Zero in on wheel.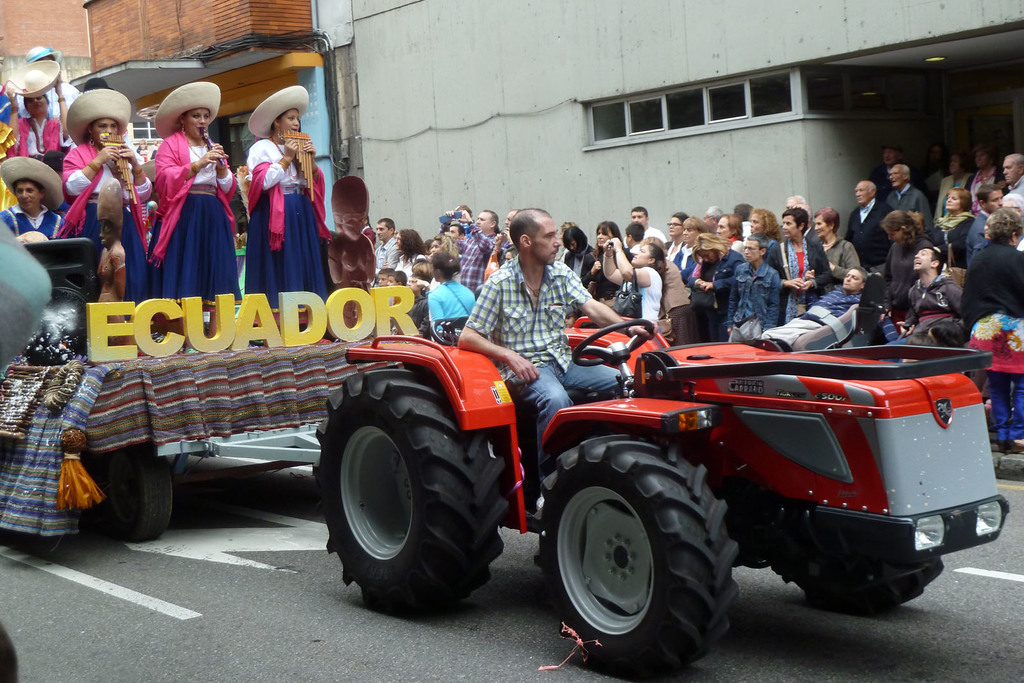
Zeroed in: [109,435,169,544].
